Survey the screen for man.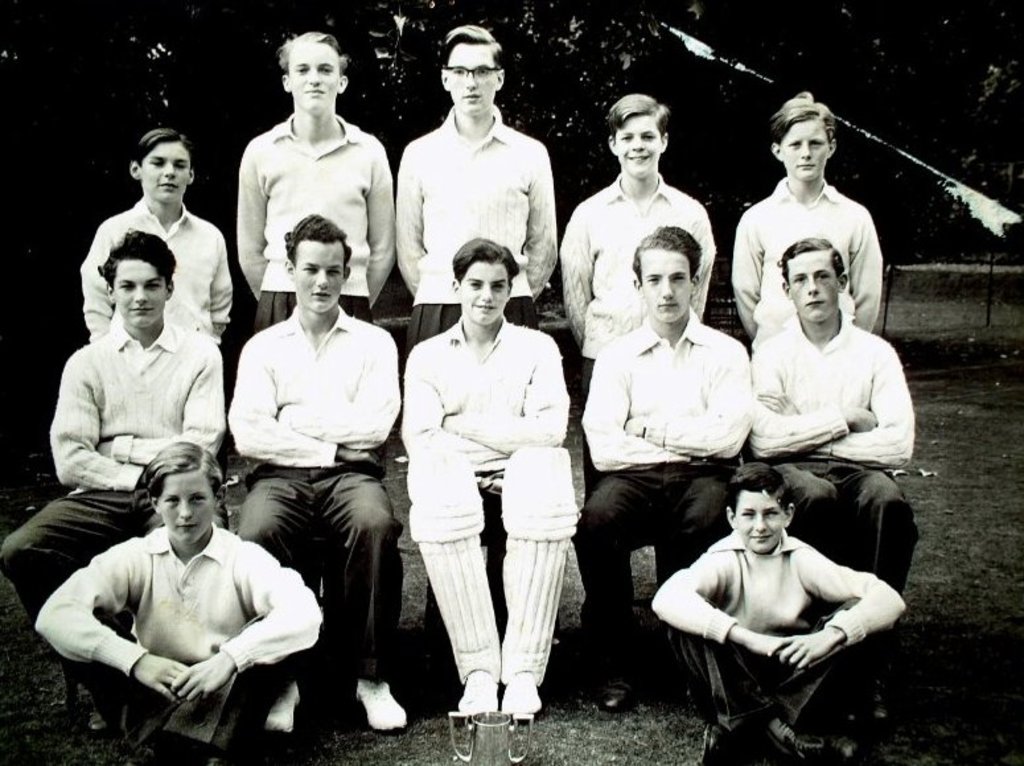
Survey found: box(395, 236, 580, 724).
